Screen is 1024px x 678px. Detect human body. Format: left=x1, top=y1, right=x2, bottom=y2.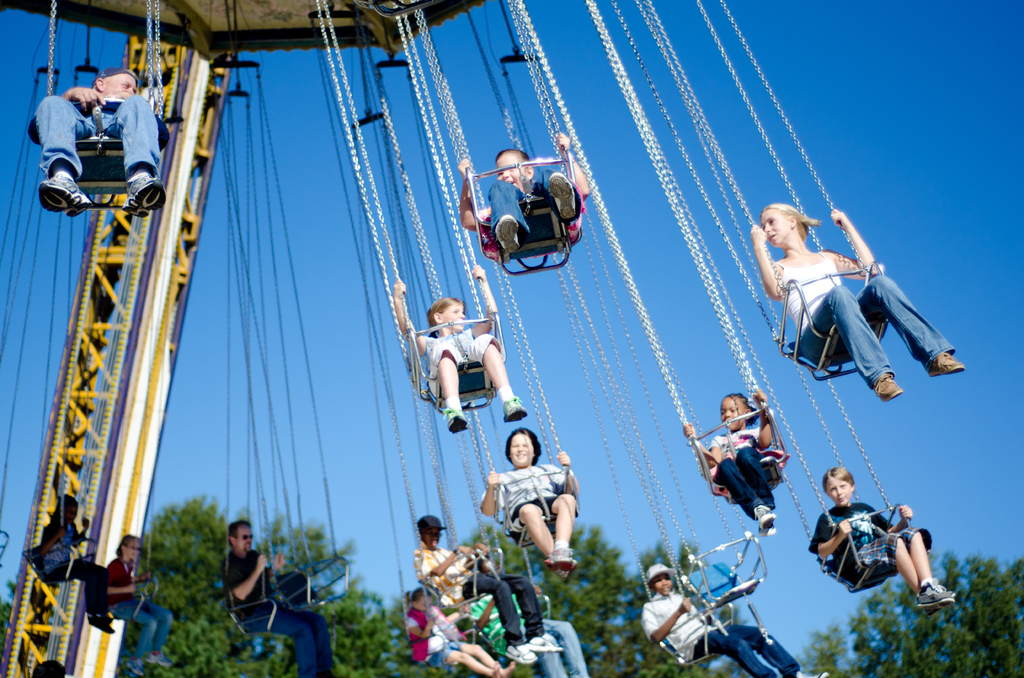
left=456, top=124, right=589, bottom=260.
